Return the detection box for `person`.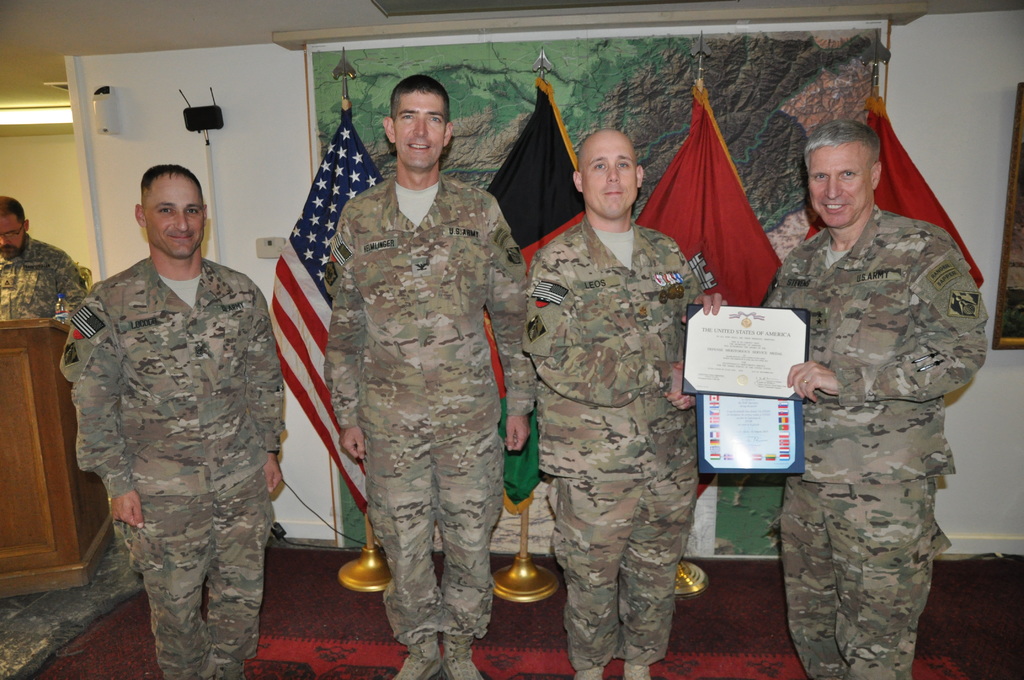
bbox(58, 149, 276, 679).
